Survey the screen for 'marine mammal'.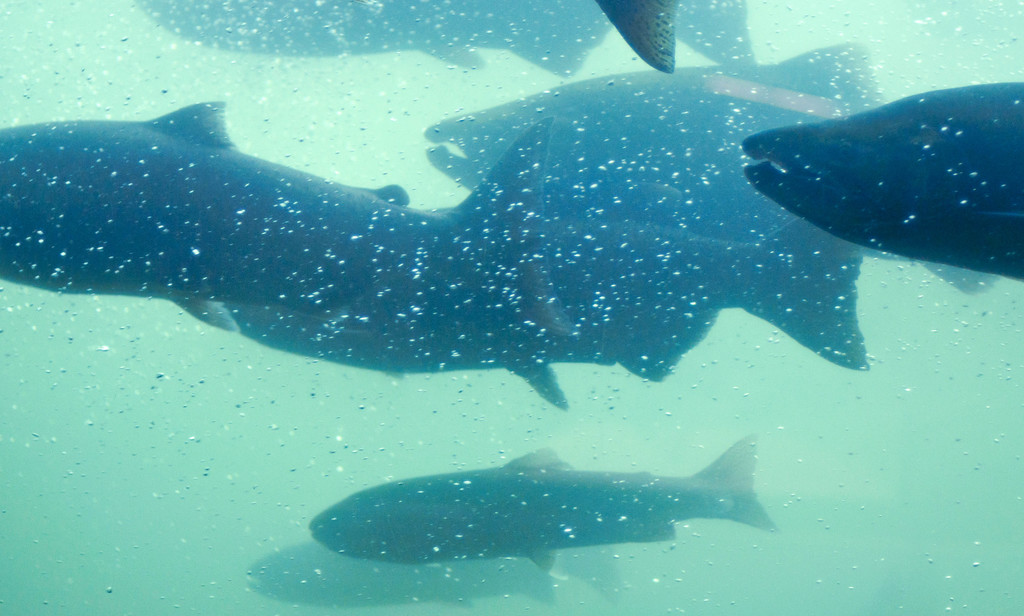
Survey found: 0, 102, 582, 341.
